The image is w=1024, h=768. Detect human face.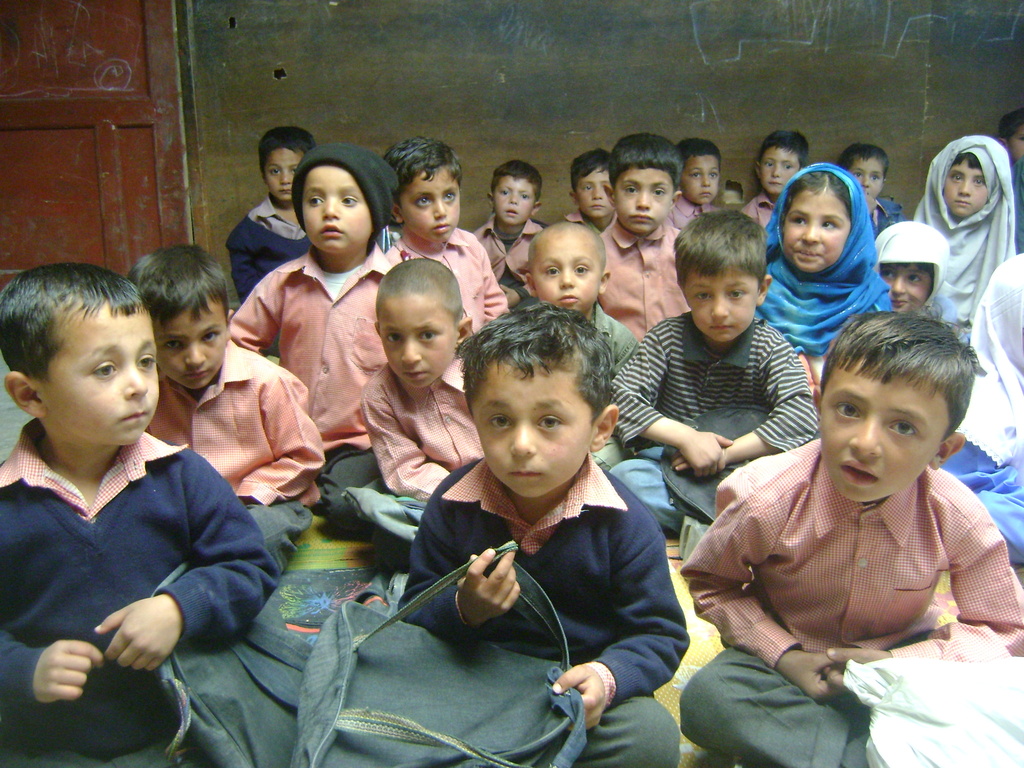
Detection: [left=880, top=264, right=932, bottom=312].
